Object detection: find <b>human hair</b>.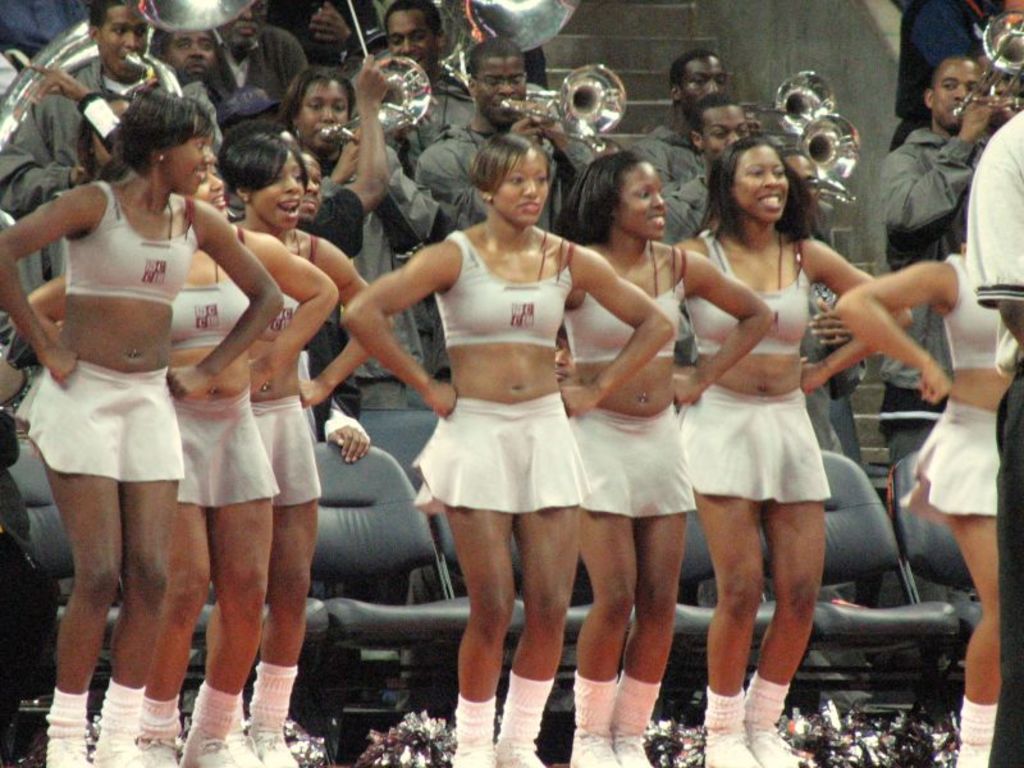
[556, 147, 653, 250].
